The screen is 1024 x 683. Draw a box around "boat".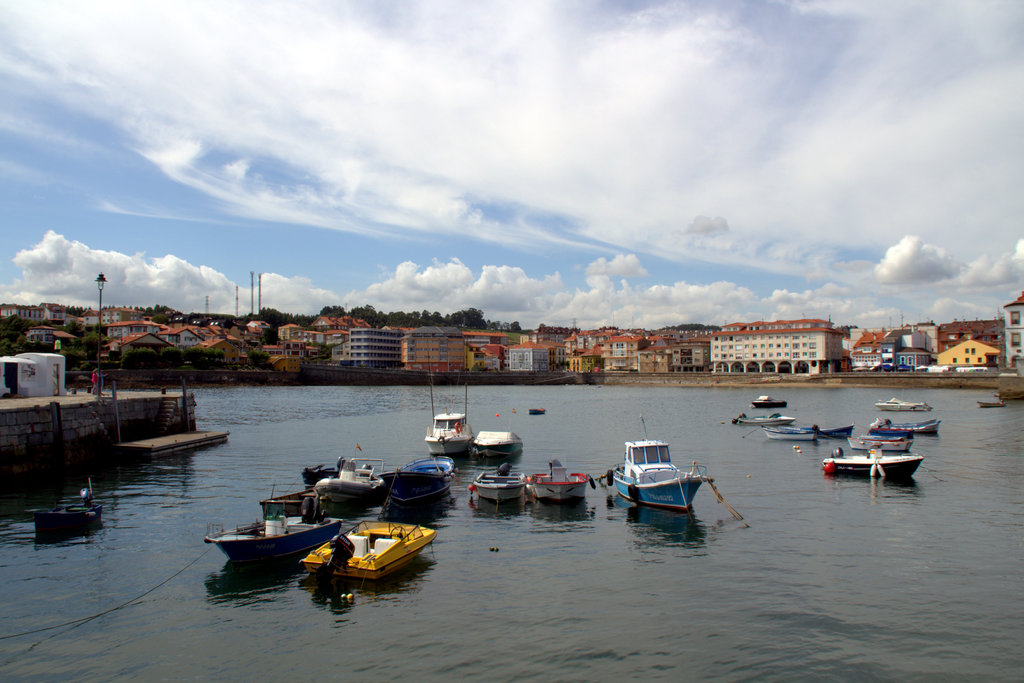
region(749, 396, 785, 410).
